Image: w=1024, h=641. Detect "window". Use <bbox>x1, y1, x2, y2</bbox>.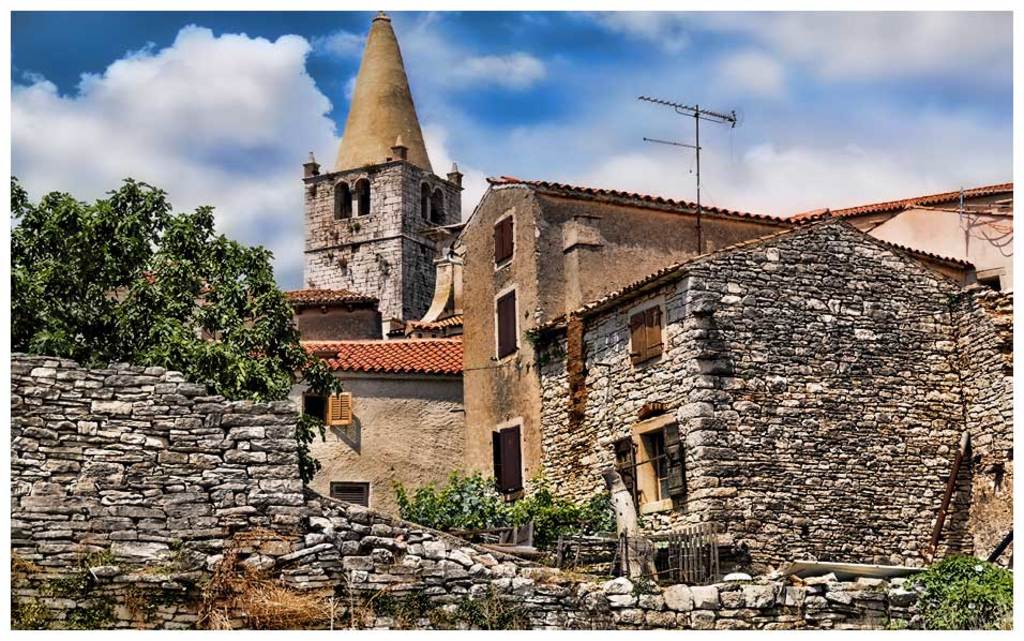
<bbox>641, 426, 678, 498</bbox>.
